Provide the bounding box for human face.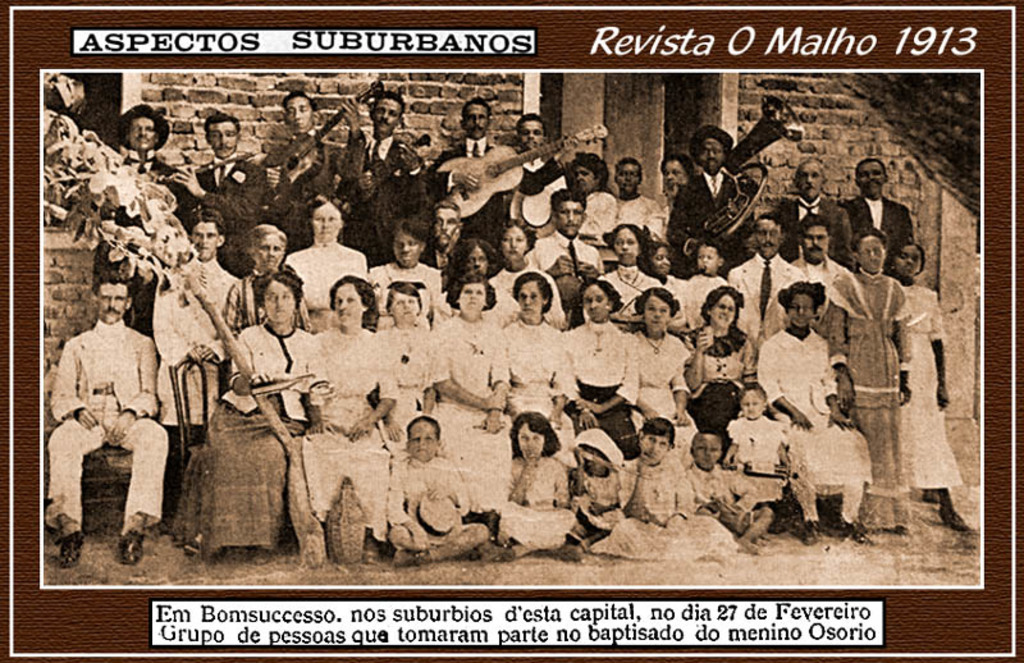
<box>758,220,777,259</box>.
